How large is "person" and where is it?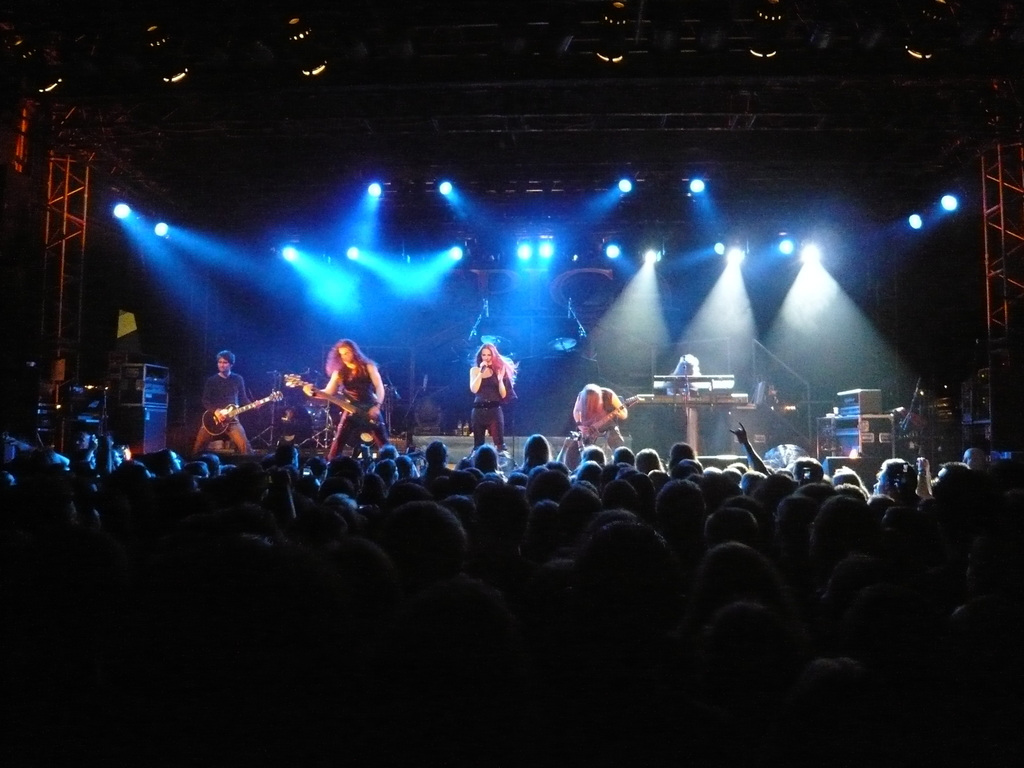
Bounding box: 568/383/628/458.
